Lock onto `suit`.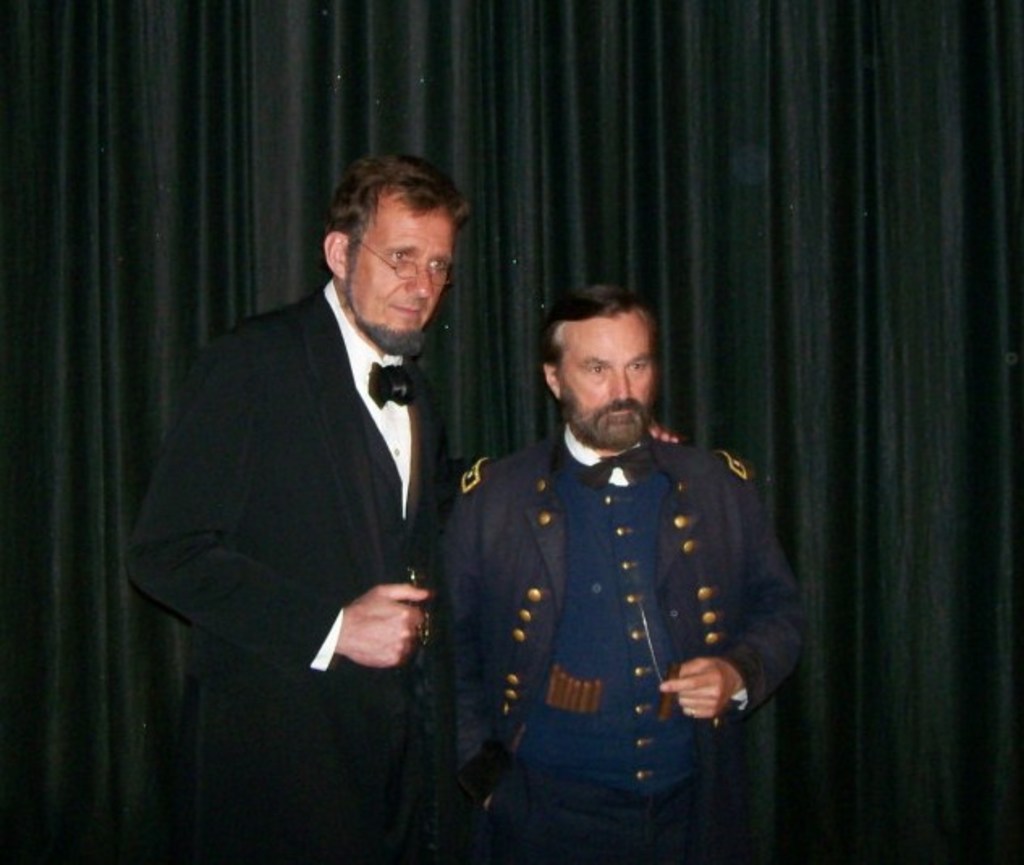
Locked: 139,171,503,813.
